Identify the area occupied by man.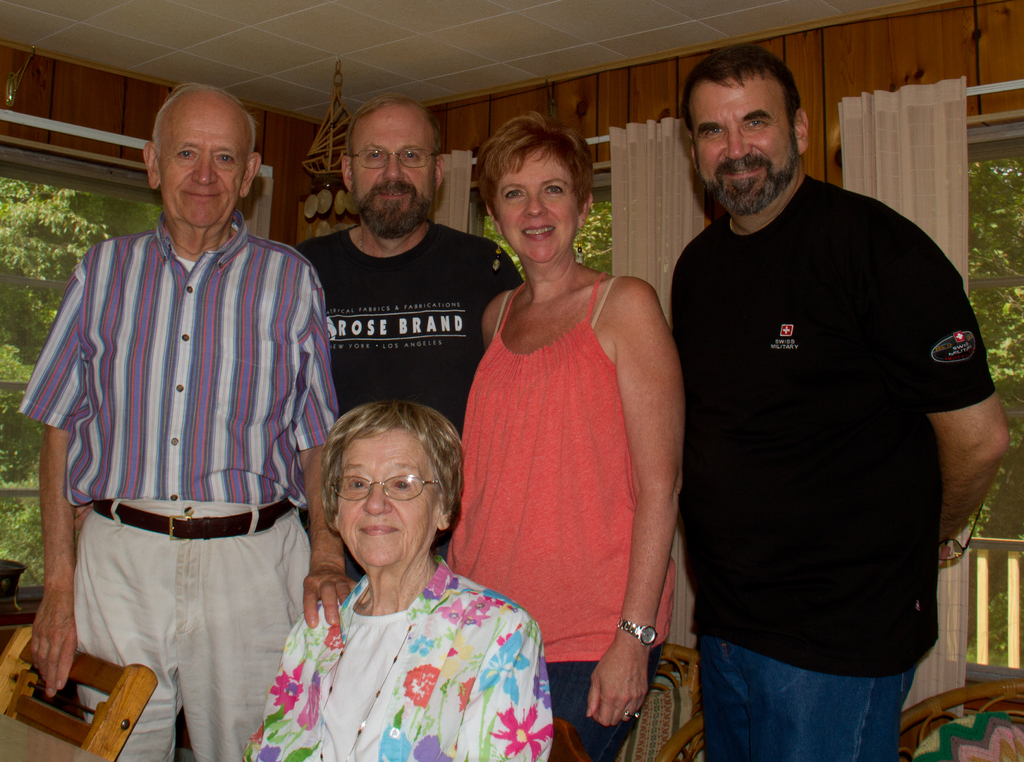
Area: [643,36,989,761].
